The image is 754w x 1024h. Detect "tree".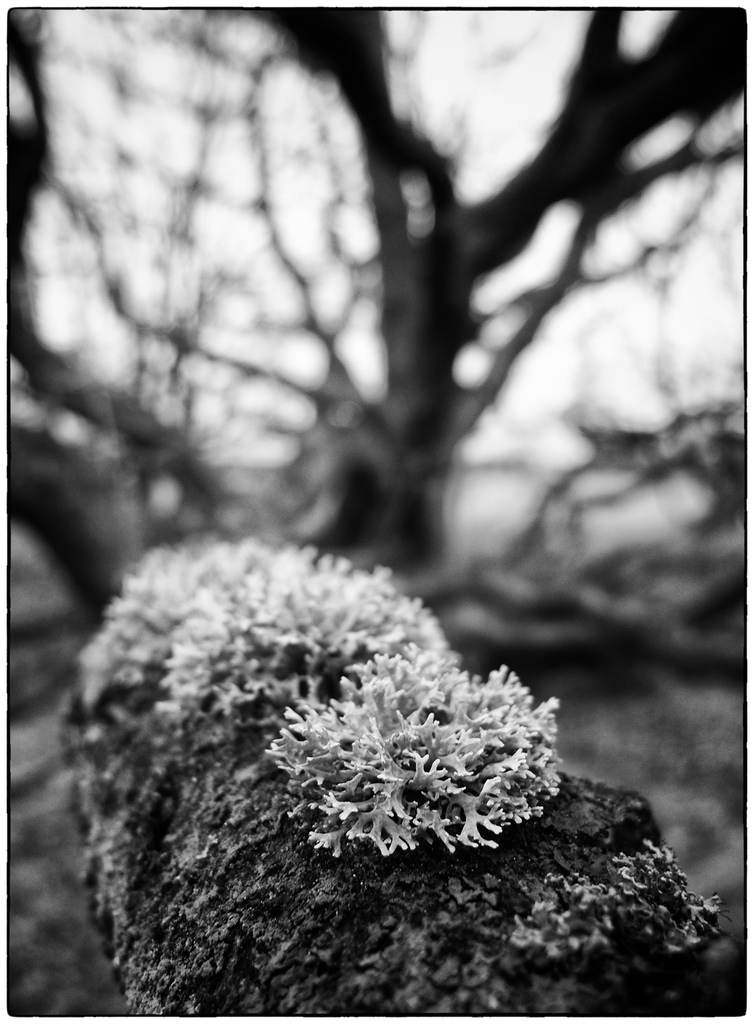
Detection: region(0, 0, 753, 656).
